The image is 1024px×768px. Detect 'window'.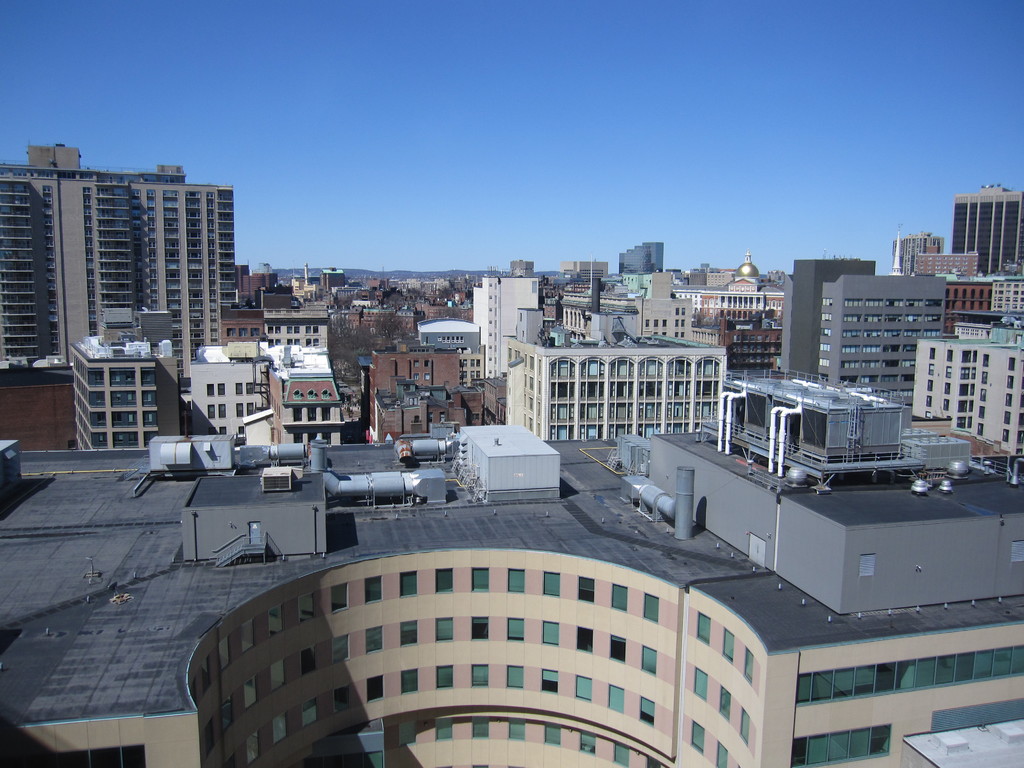
Detection: box(436, 567, 453, 595).
